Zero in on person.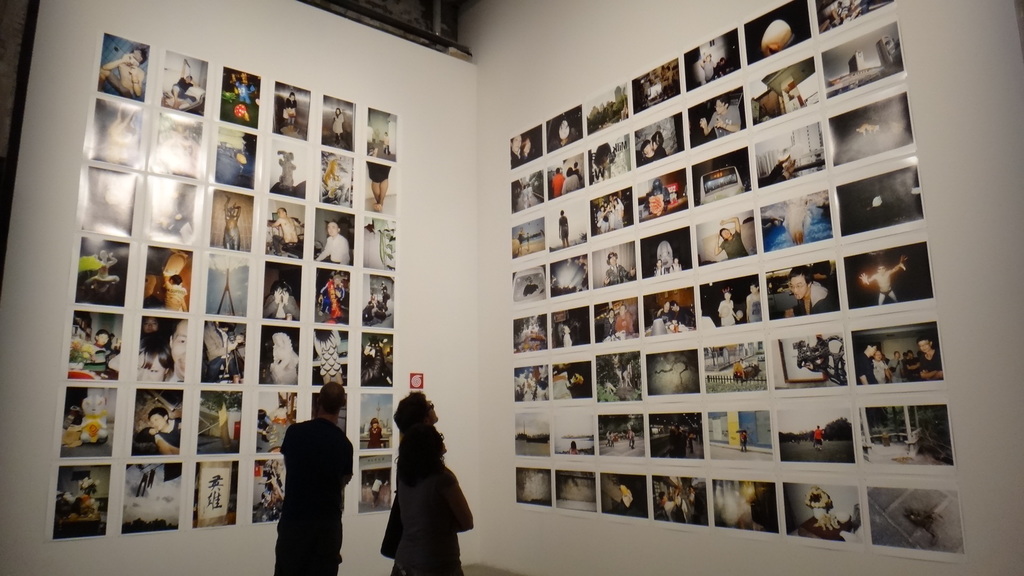
Zeroed in: <bbox>524, 138, 538, 159</bbox>.
